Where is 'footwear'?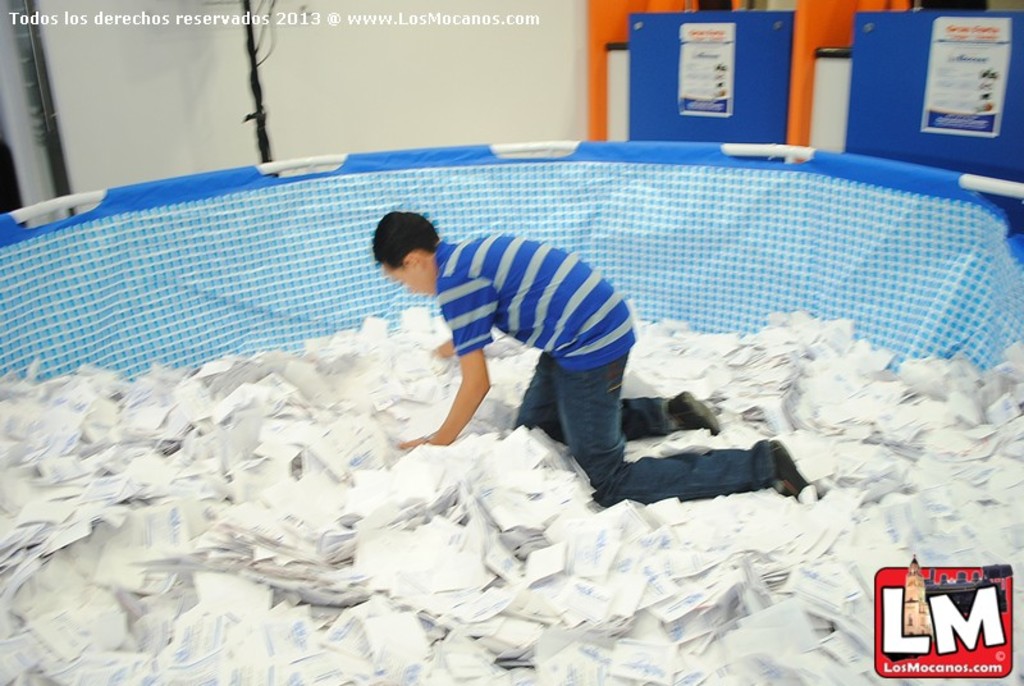
x1=660 y1=385 x2=722 y2=434.
